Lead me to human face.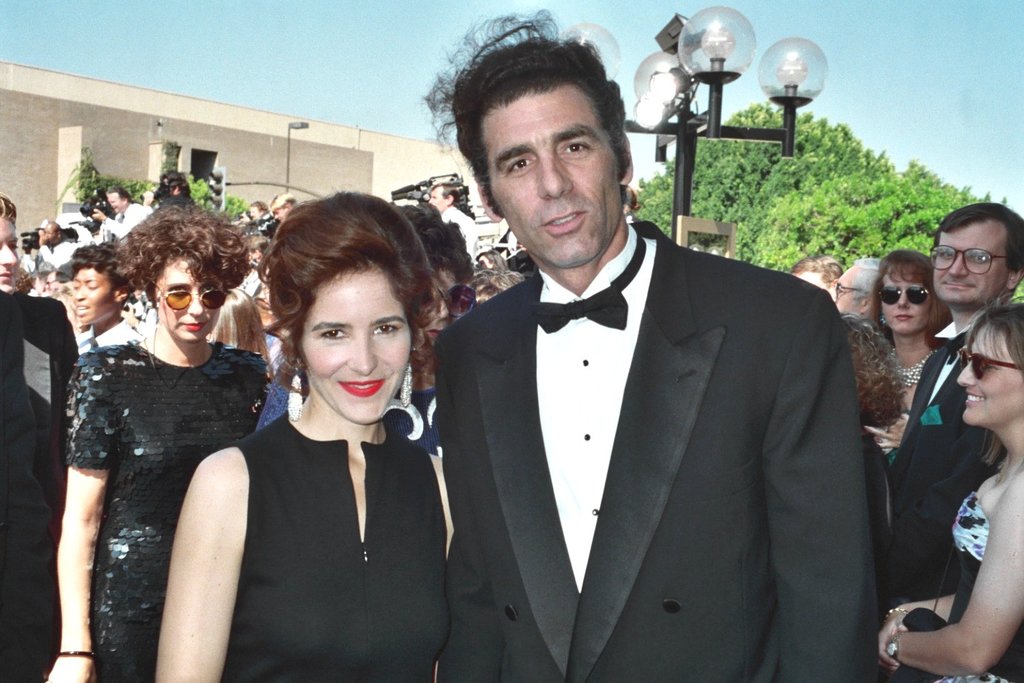
Lead to {"x1": 70, "y1": 268, "x2": 119, "y2": 322}.
